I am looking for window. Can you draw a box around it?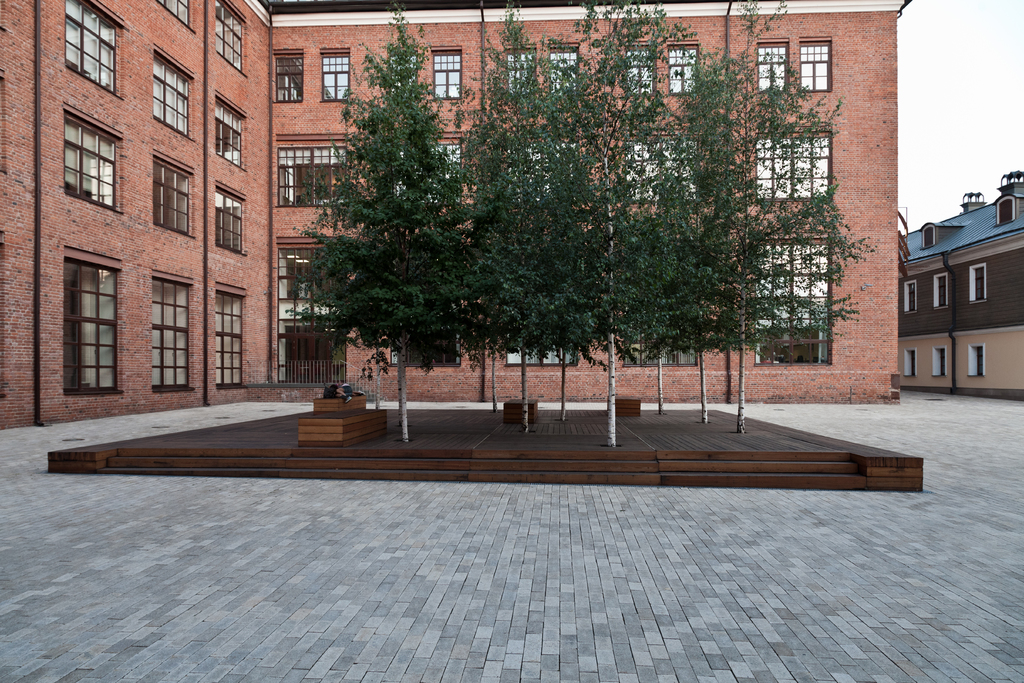
Sure, the bounding box is x1=273, y1=51, x2=303, y2=104.
